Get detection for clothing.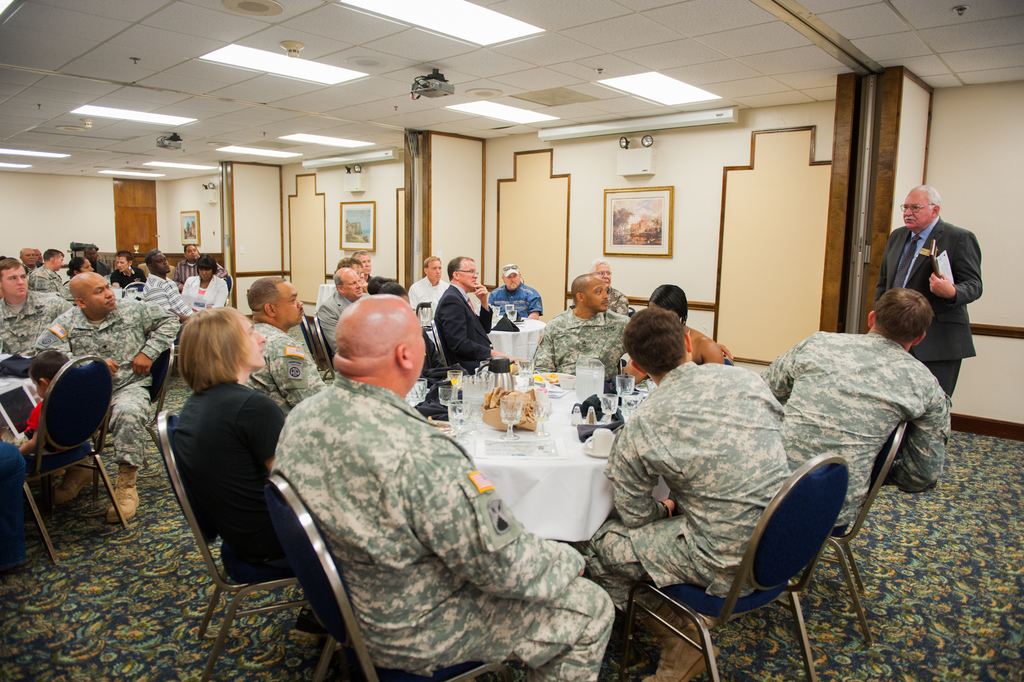
Detection: x1=173, y1=259, x2=225, y2=285.
